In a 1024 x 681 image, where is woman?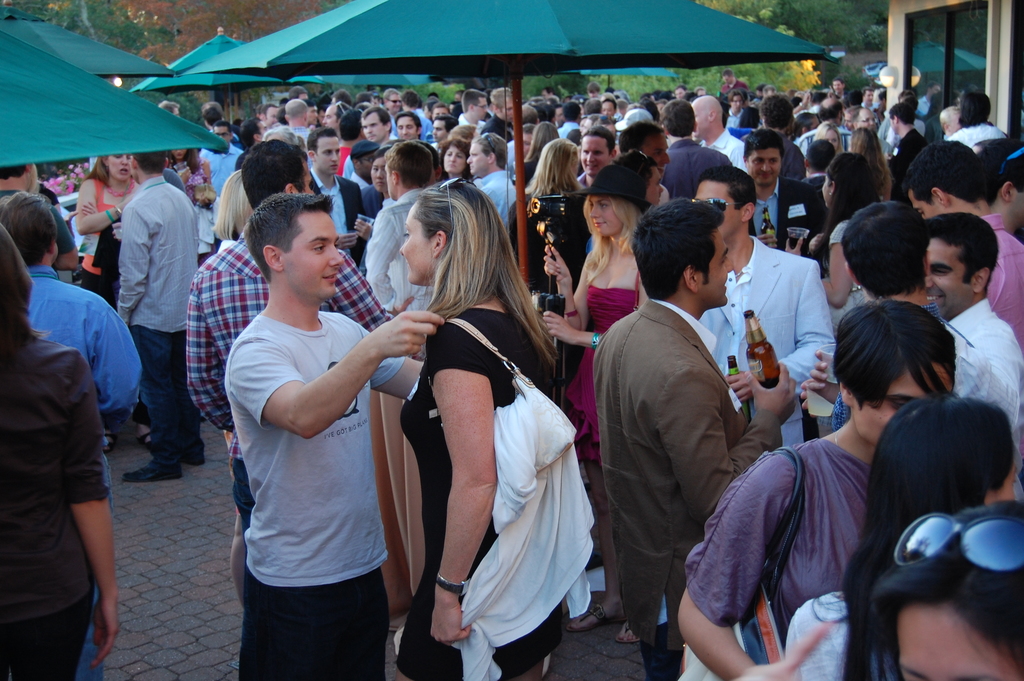
[x1=74, y1=149, x2=156, y2=455].
